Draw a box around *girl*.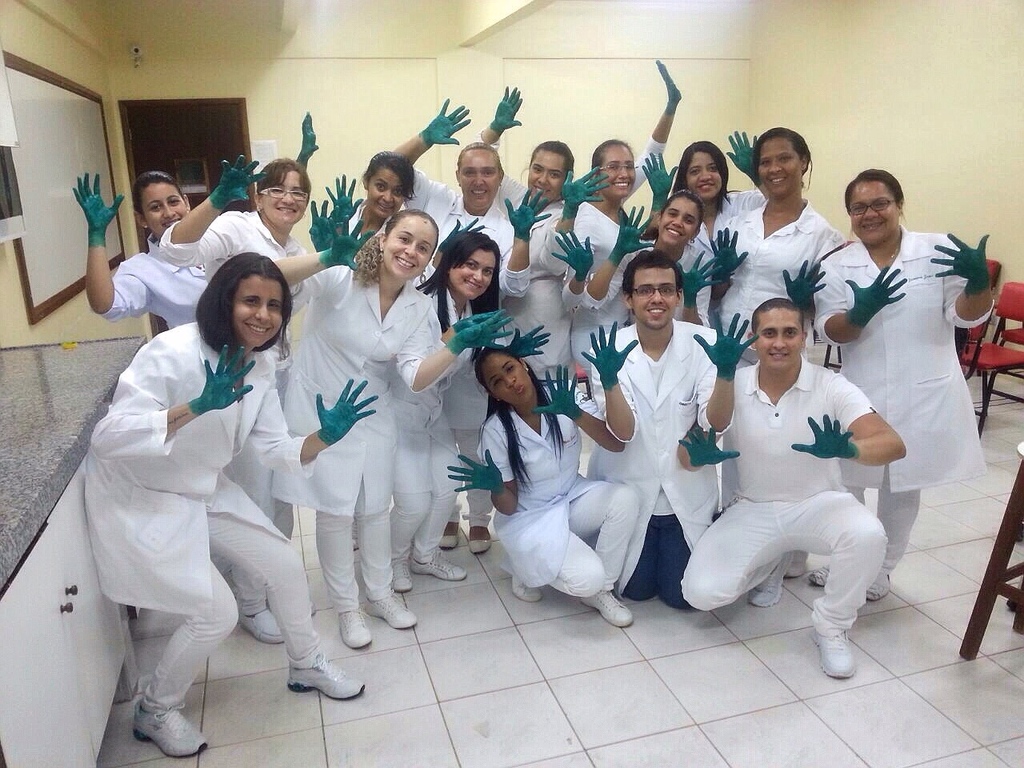
[left=383, top=234, right=494, bottom=582].
